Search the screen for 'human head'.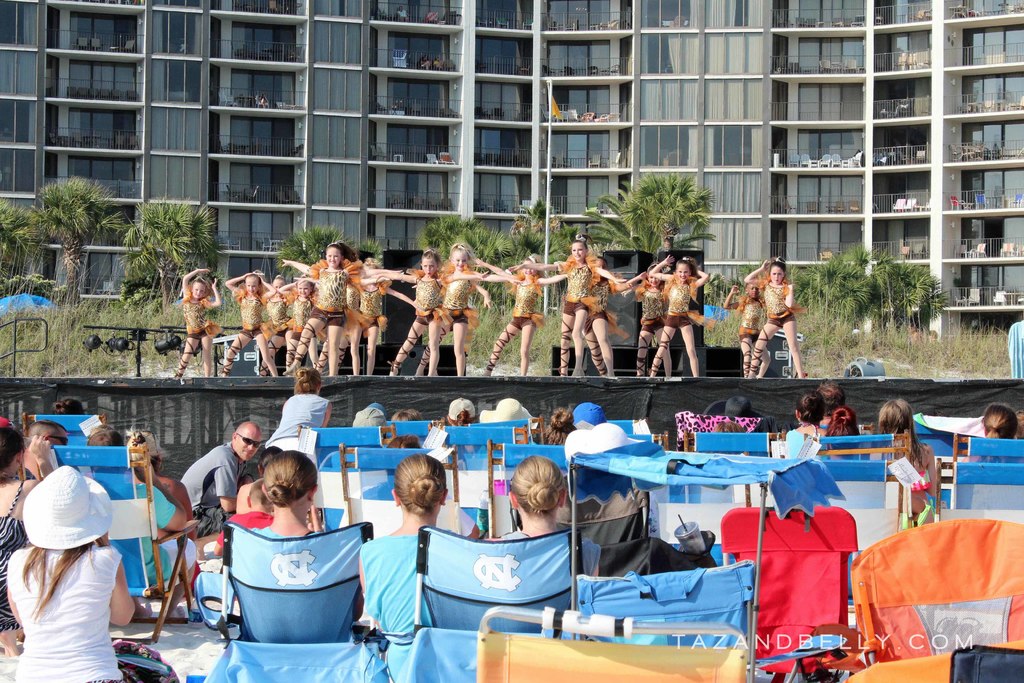
Found at (744, 281, 764, 299).
